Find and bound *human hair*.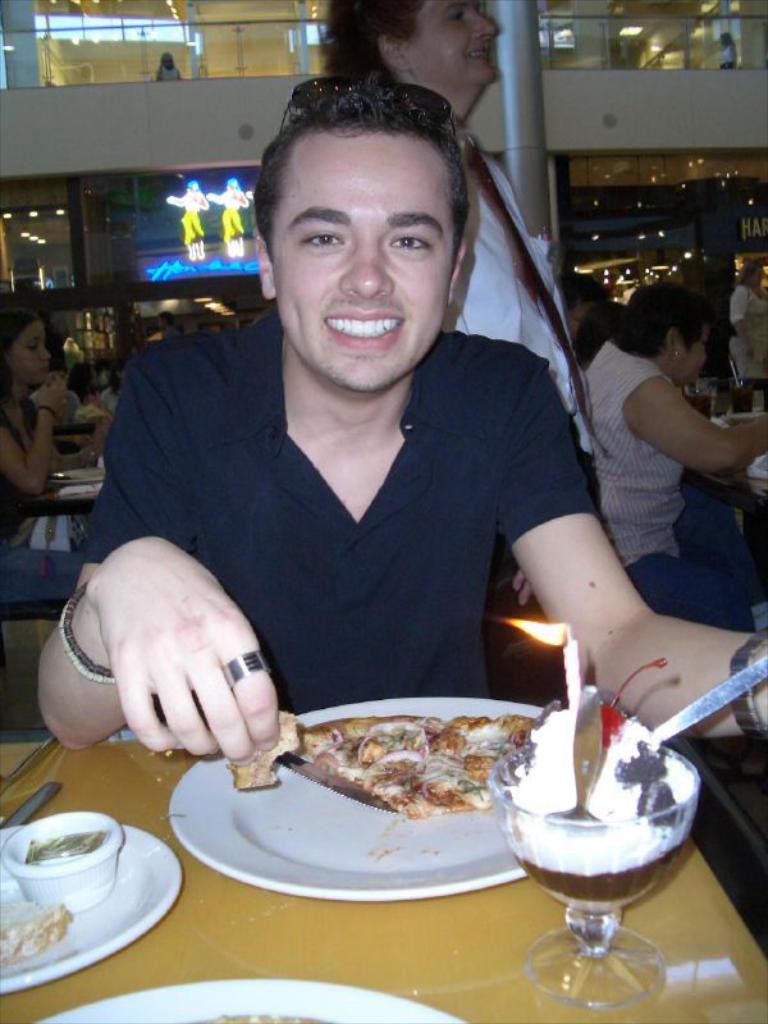
Bound: Rect(607, 276, 712, 366).
